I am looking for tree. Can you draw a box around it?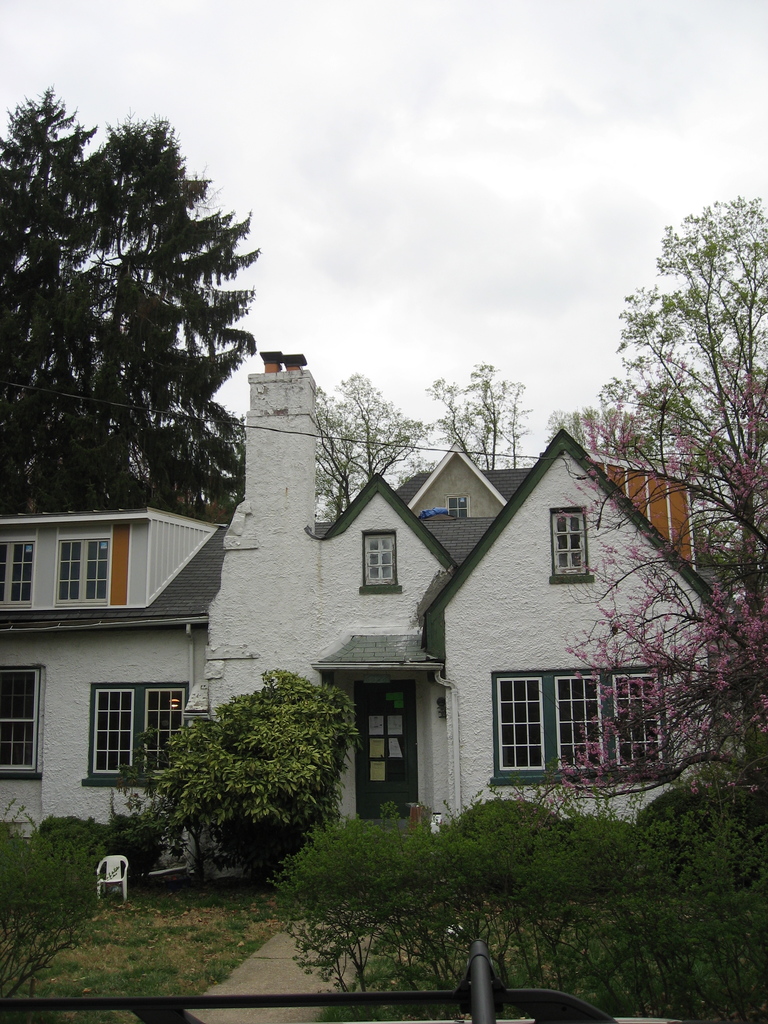
Sure, the bounding box is <bbox>315, 392, 369, 518</bbox>.
